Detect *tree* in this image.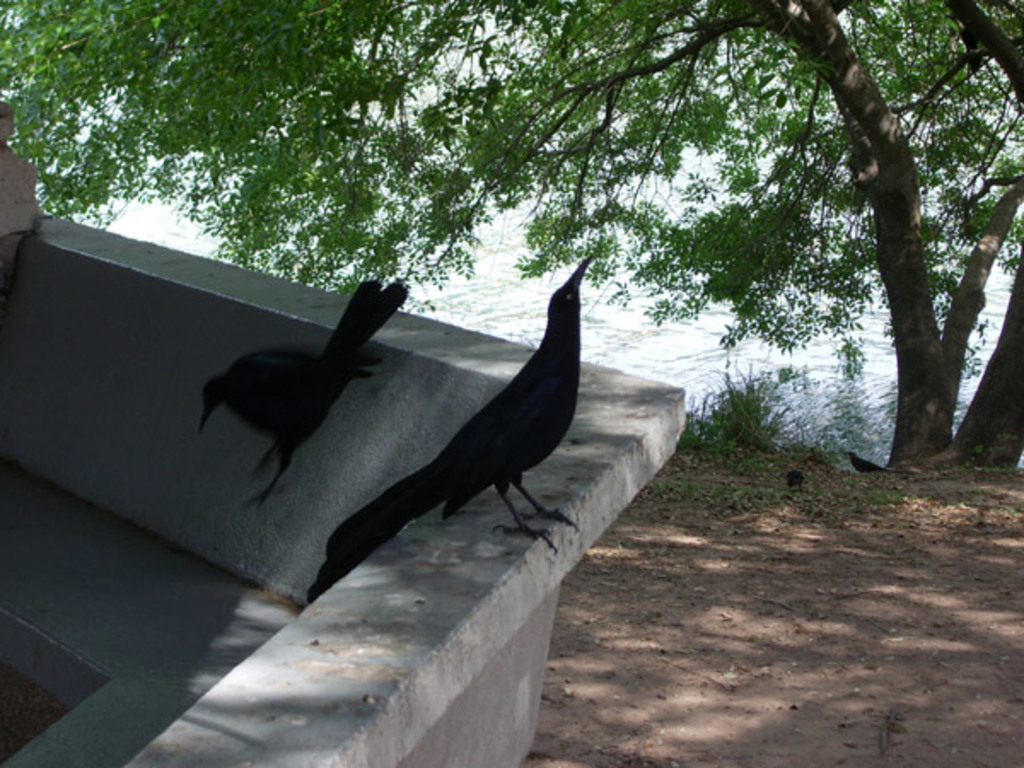
Detection: x1=2, y1=0, x2=1022, y2=471.
